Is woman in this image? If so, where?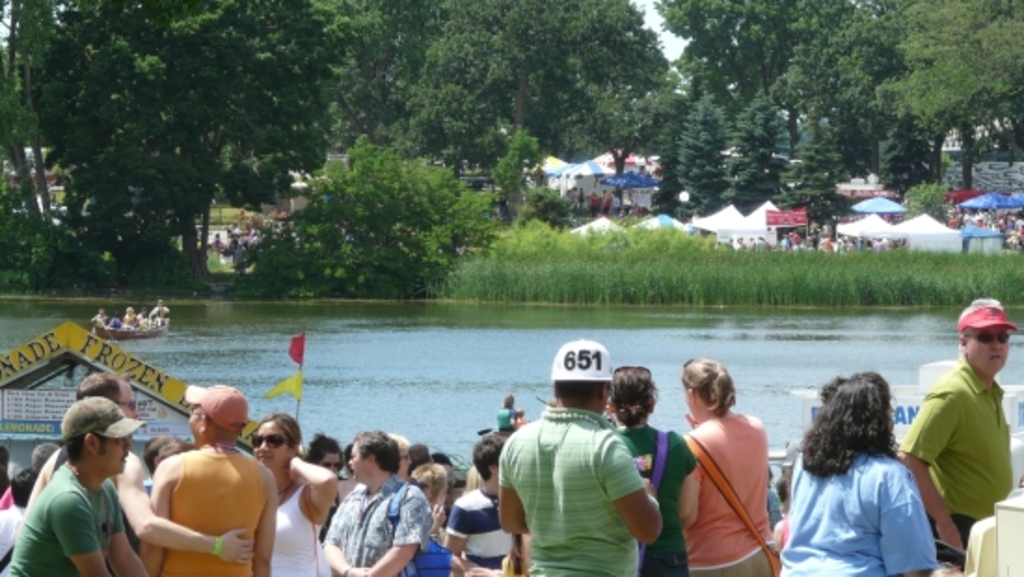
Yes, at crop(408, 462, 449, 540).
